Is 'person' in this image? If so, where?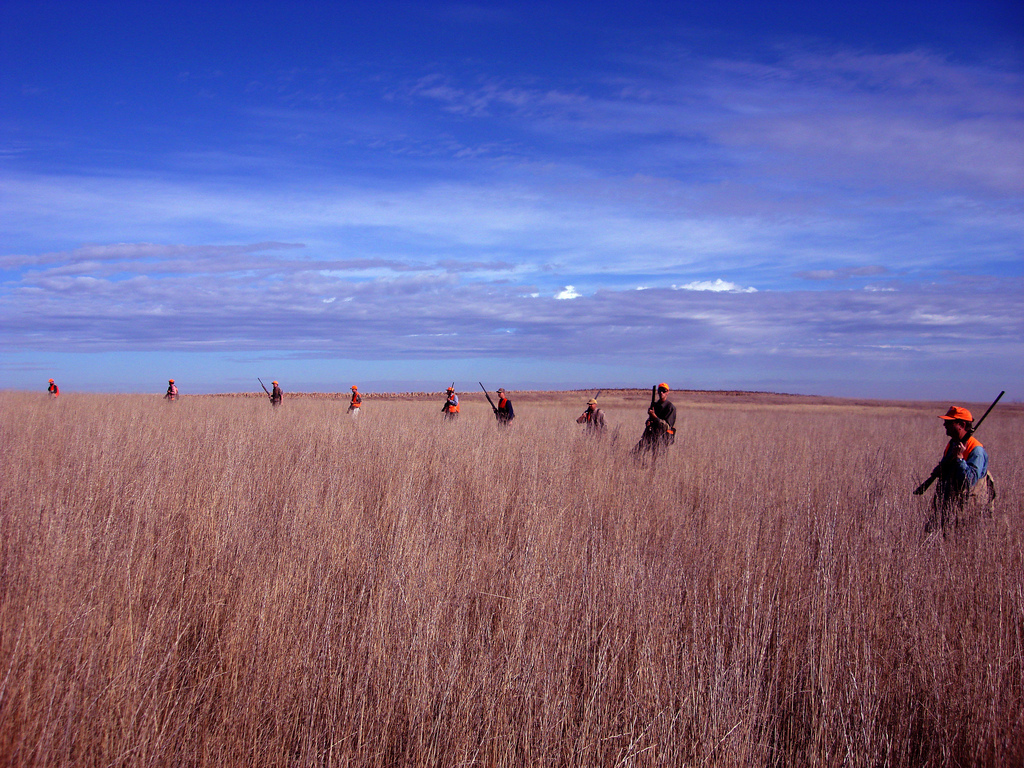
Yes, at Rect(49, 379, 64, 402).
